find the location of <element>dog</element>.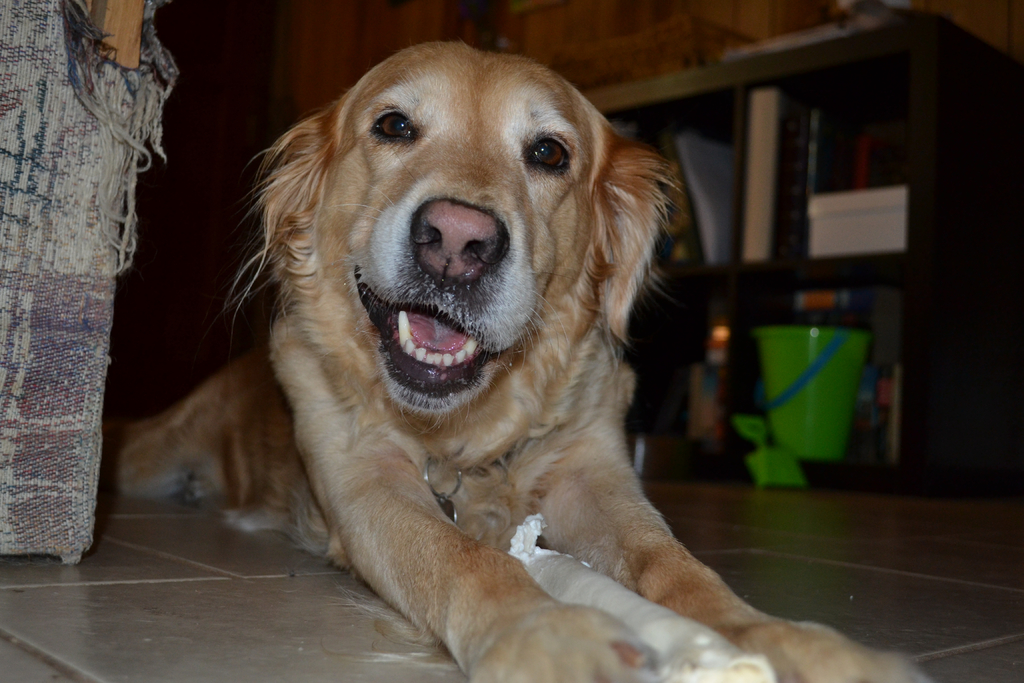
Location: bbox(99, 40, 931, 682).
